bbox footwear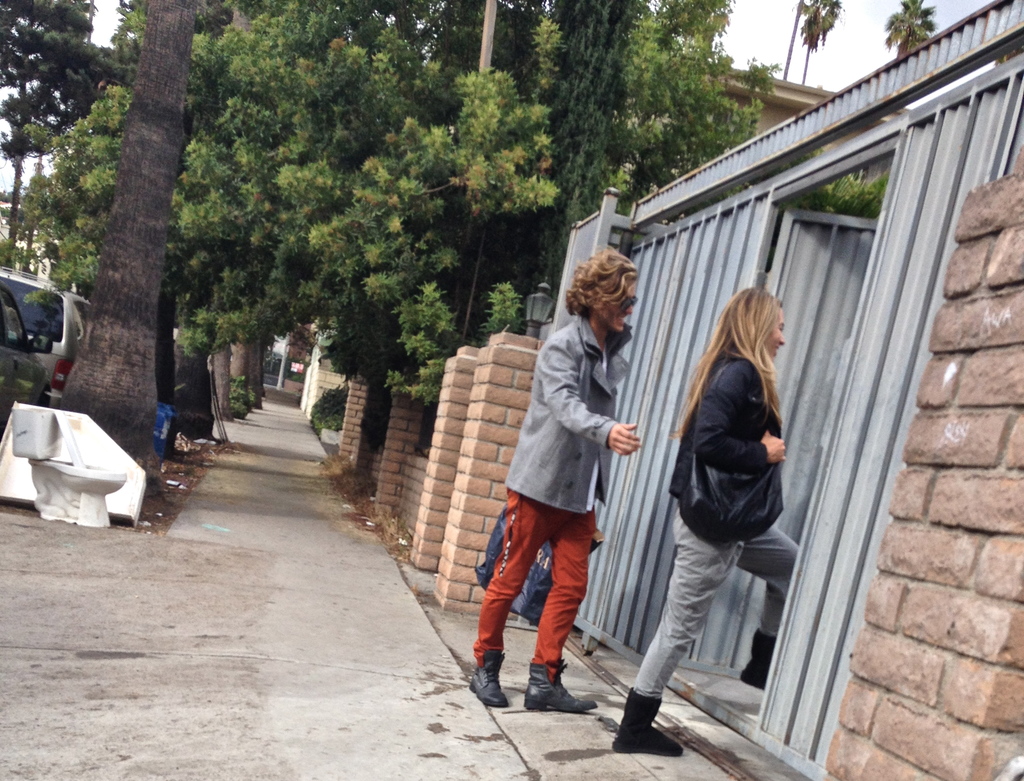
{"left": 515, "top": 657, "right": 608, "bottom": 711}
